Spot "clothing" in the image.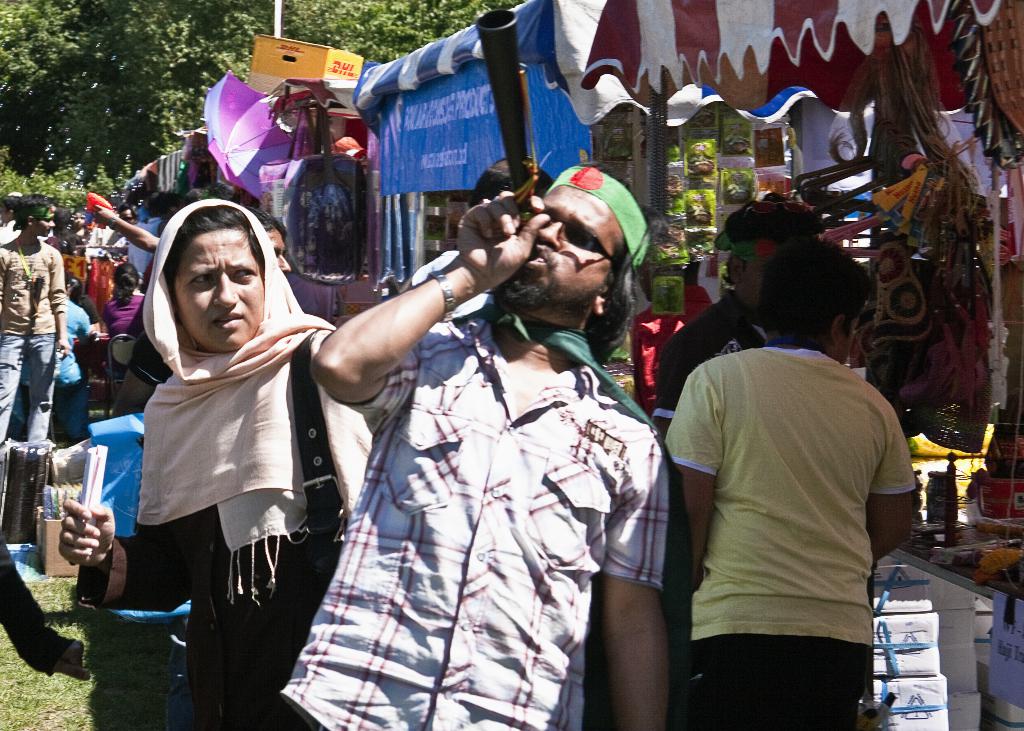
"clothing" found at 671/338/924/730.
